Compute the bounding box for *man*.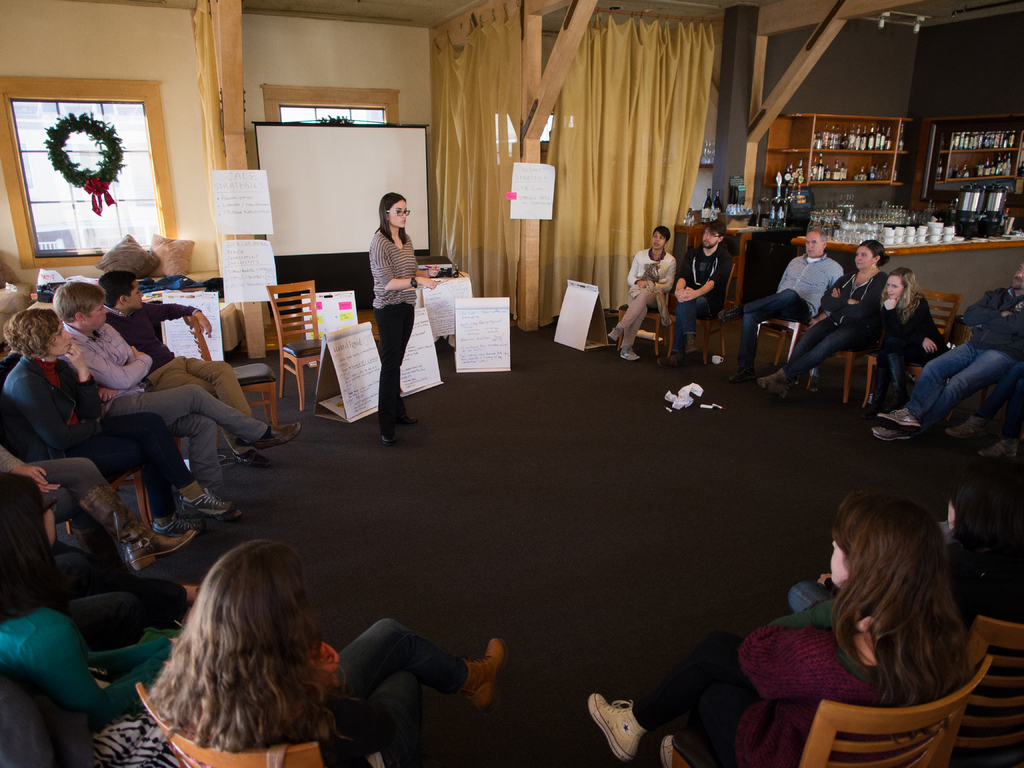
rect(96, 273, 275, 467).
